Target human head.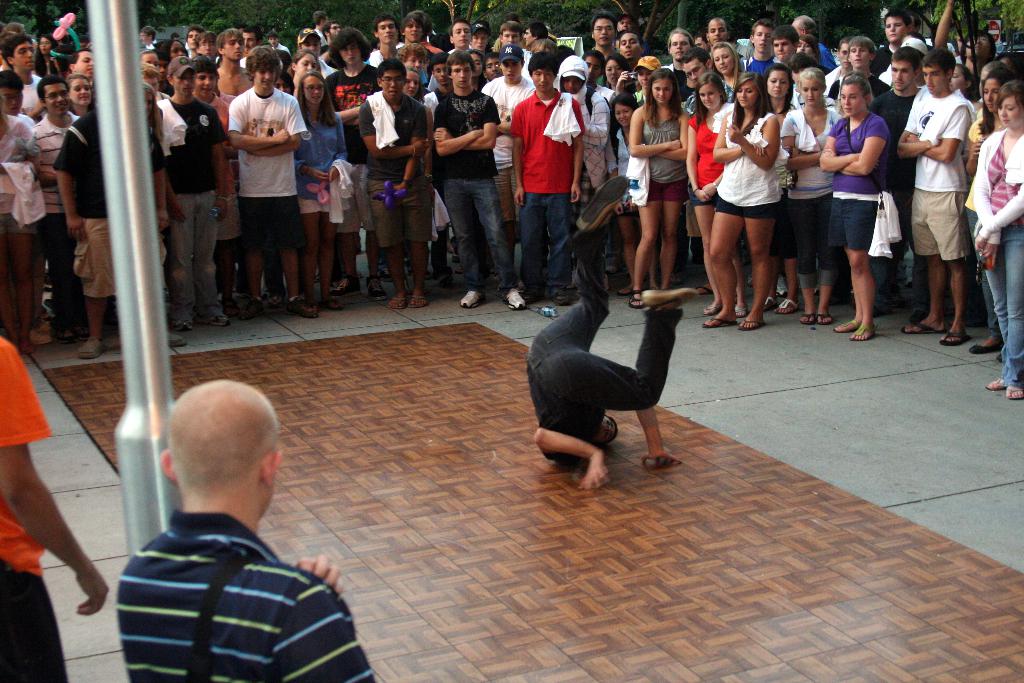
Target region: <bbox>400, 63, 420, 98</bbox>.
